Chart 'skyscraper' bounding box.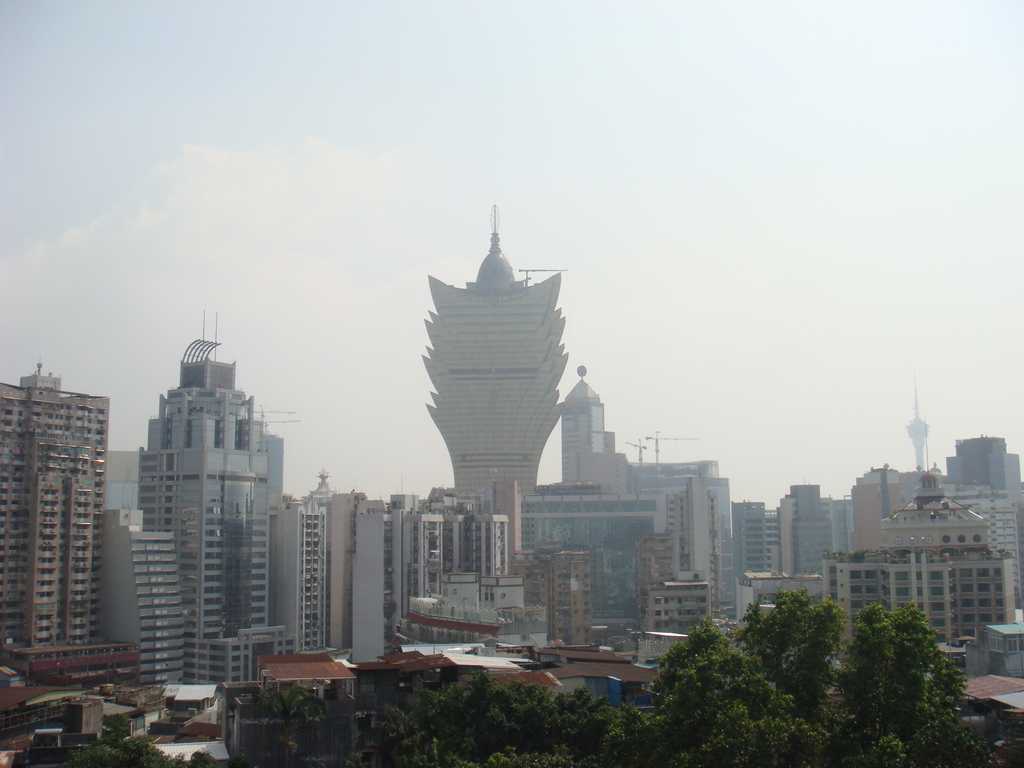
Charted: box(419, 203, 573, 515).
